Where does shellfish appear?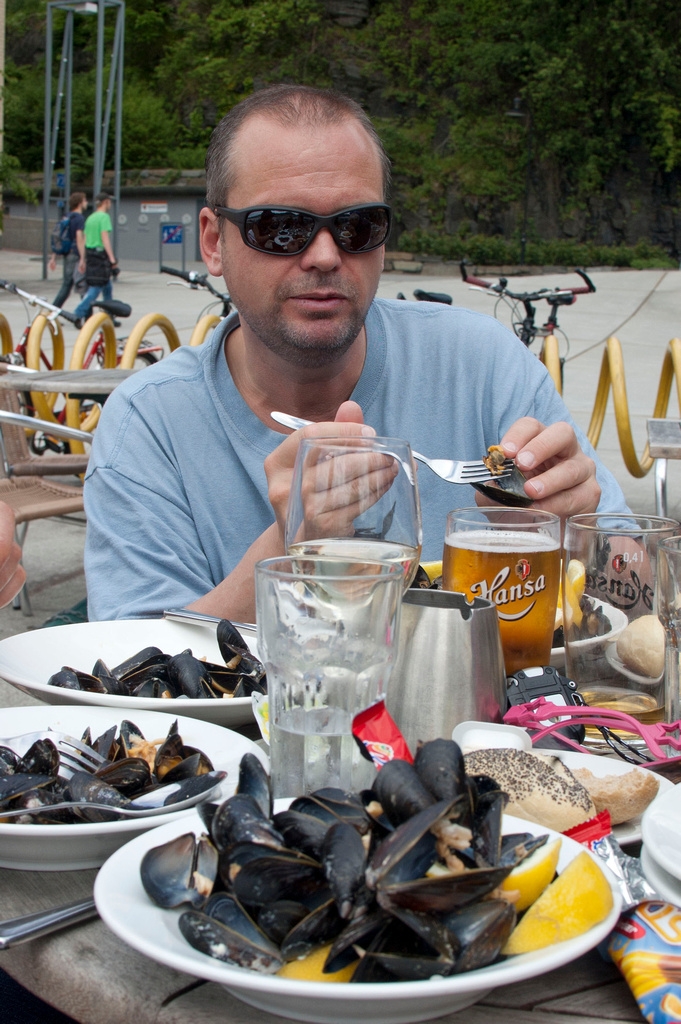
Appears at 0,716,225,826.
